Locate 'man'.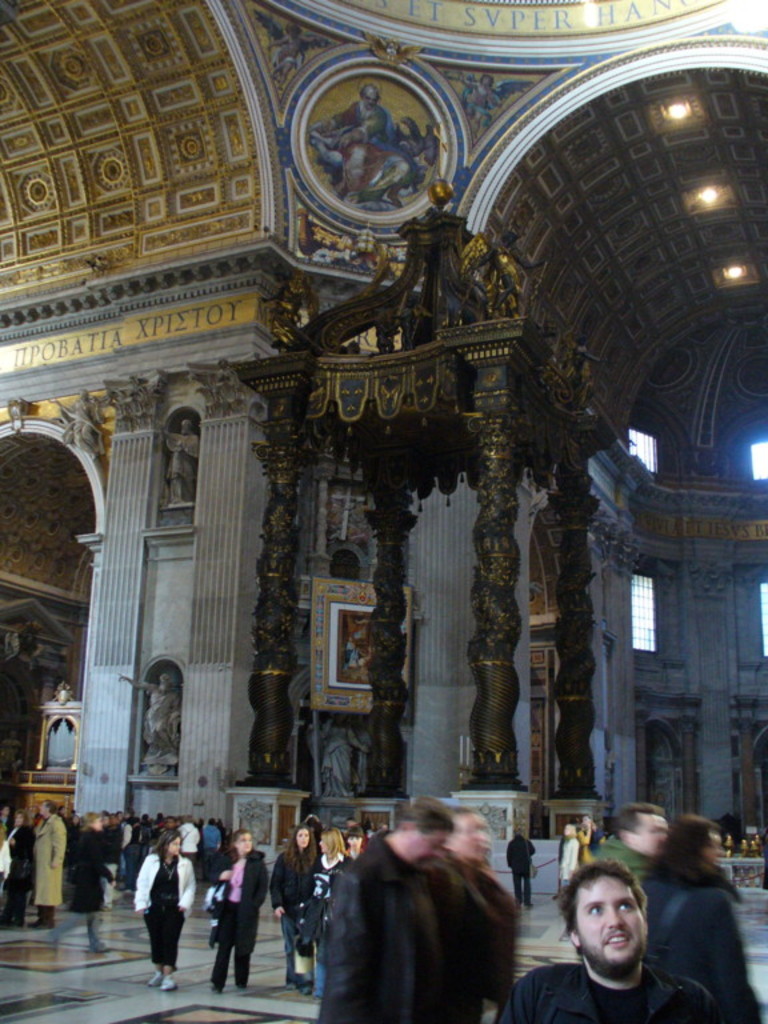
Bounding box: [left=109, top=671, right=187, bottom=779].
